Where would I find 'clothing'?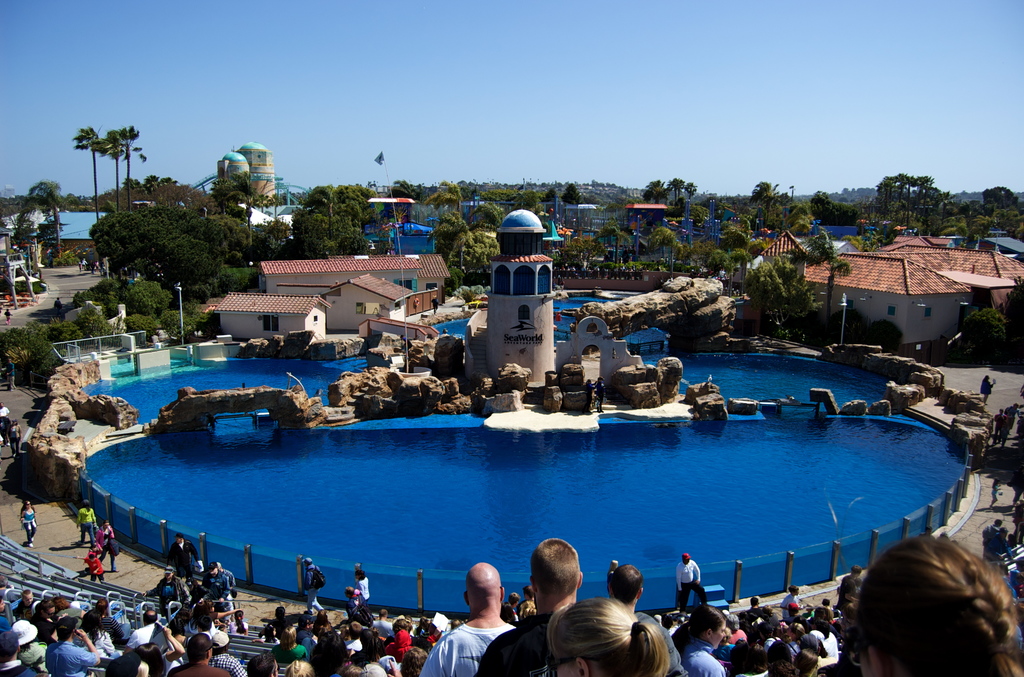
At 675:557:703:608.
